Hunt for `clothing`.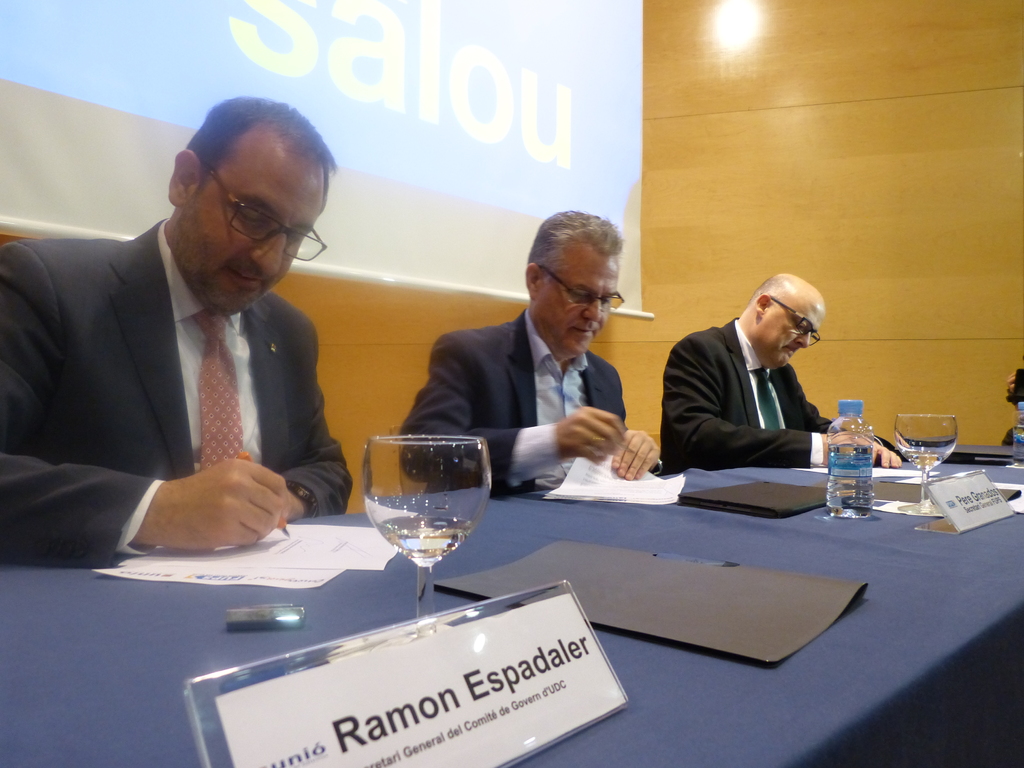
Hunted down at (x1=401, y1=319, x2=644, y2=483).
